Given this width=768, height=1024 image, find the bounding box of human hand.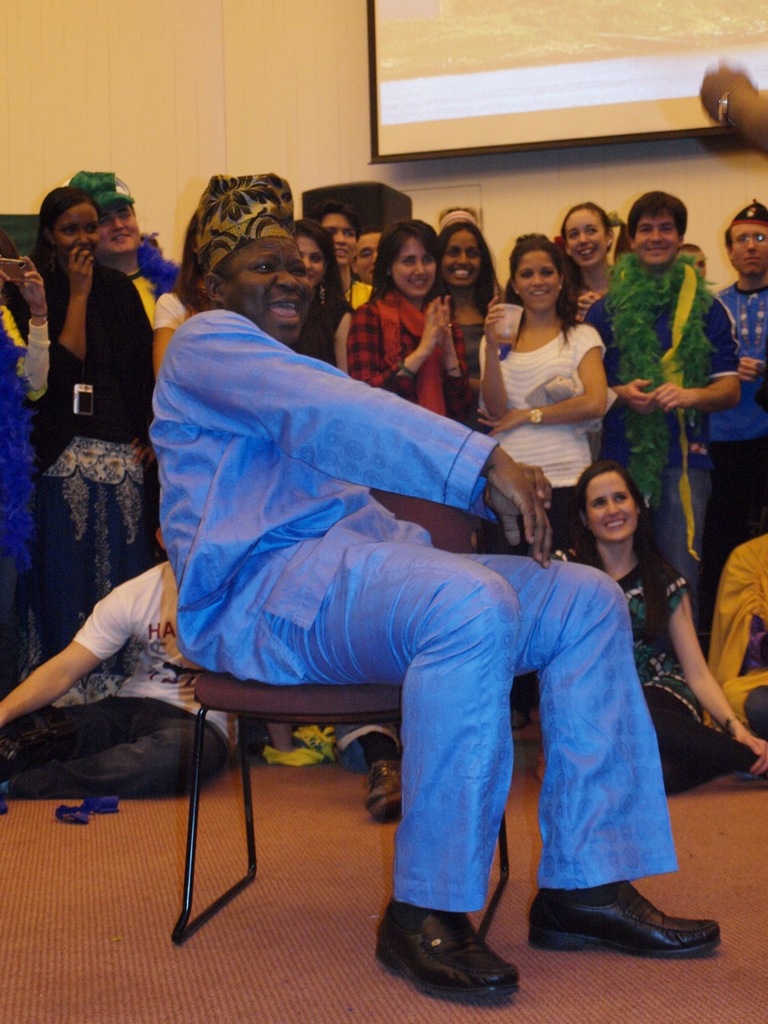
<region>654, 380, 686, 410</region>.
